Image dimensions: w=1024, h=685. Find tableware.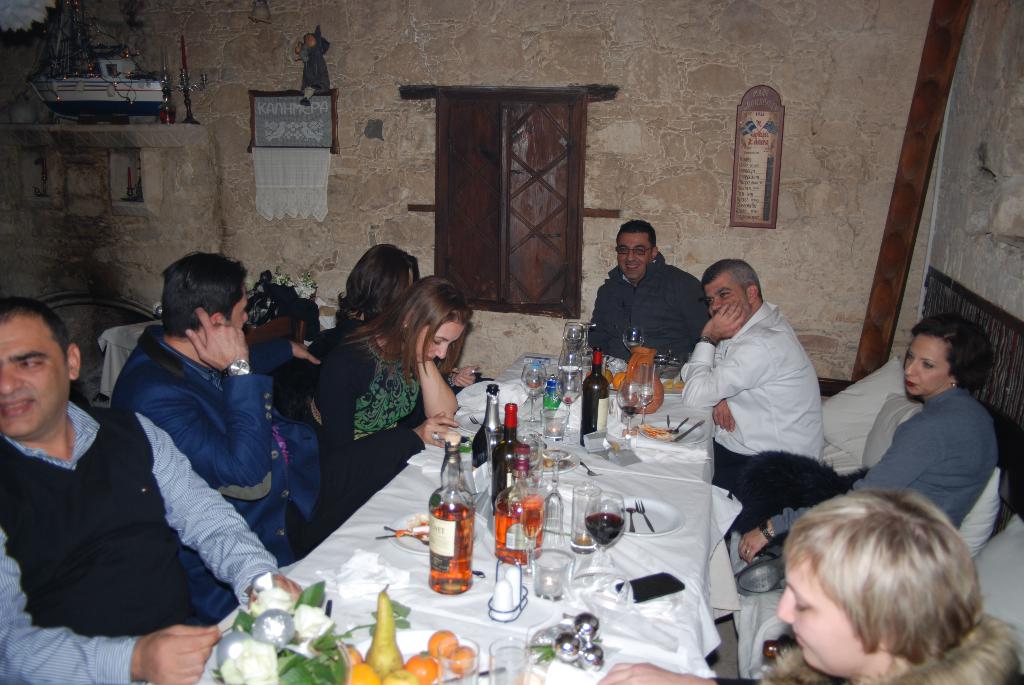
430 633 479 684.
